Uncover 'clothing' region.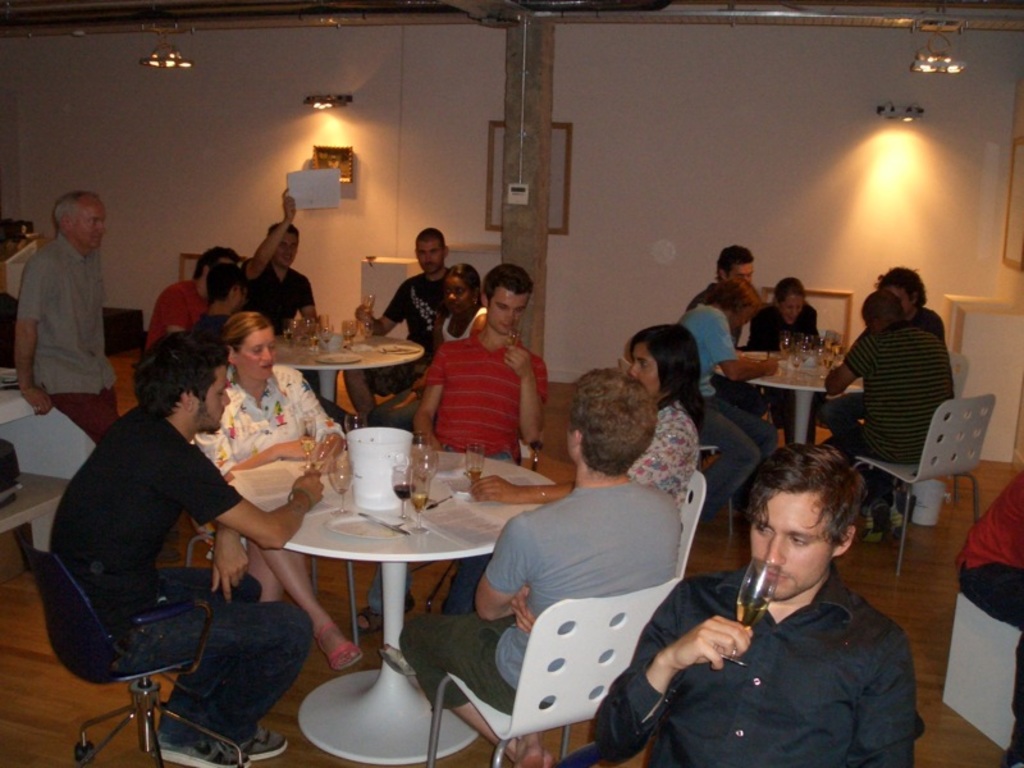
Uncovered: 676,307,783,527.
